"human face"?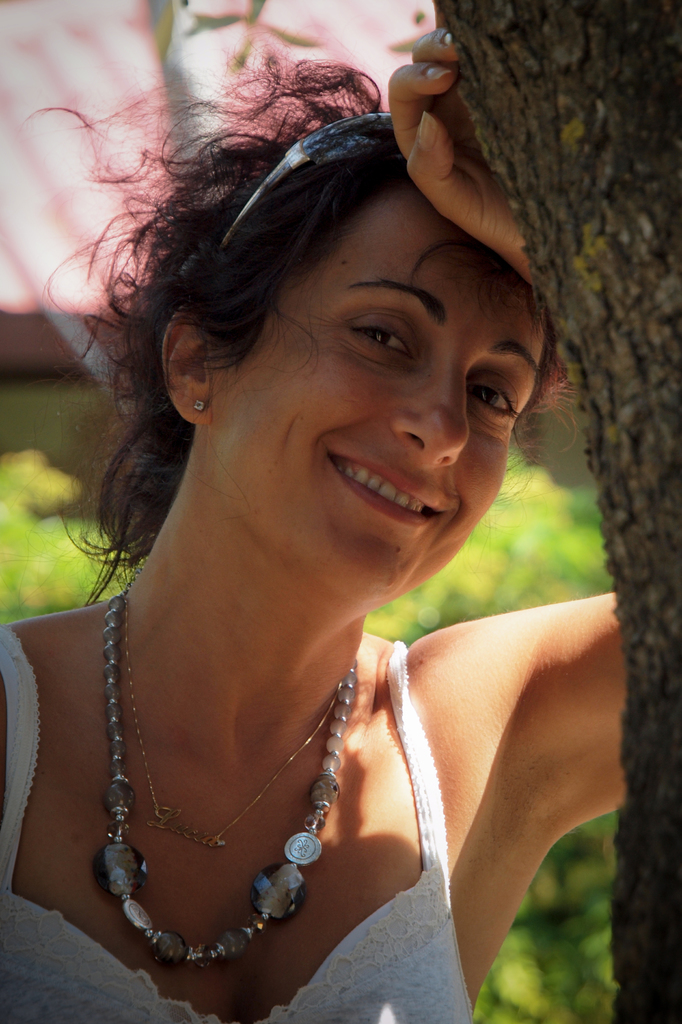
BBox(194, 181, 551, 607)
